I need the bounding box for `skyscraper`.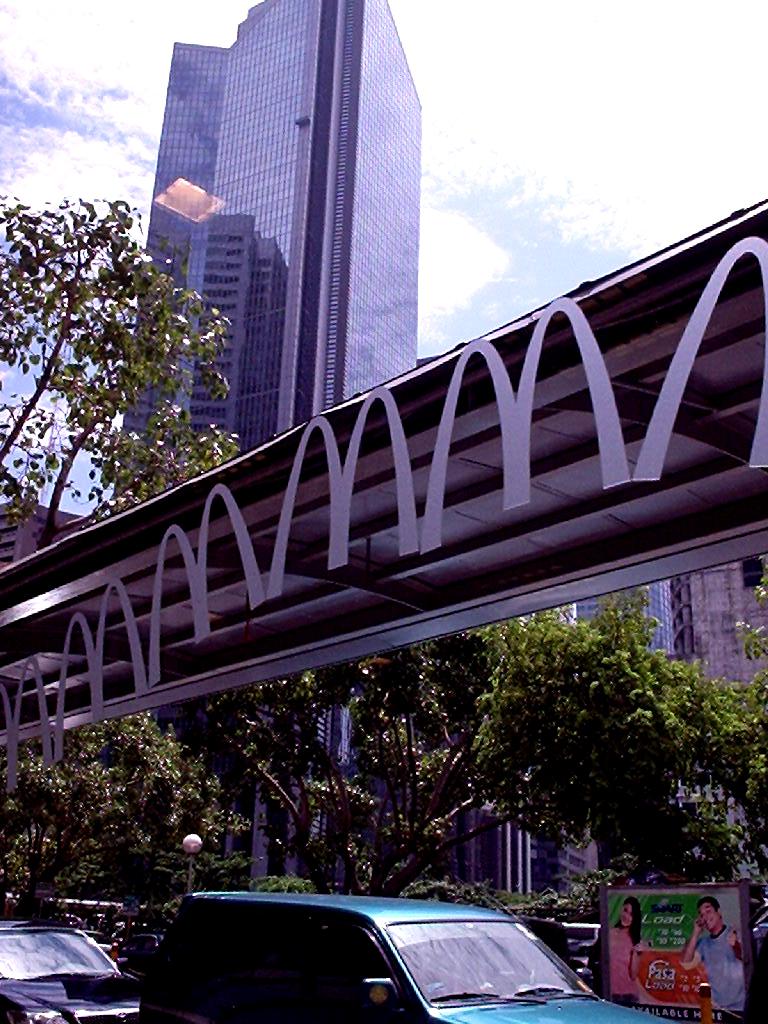
Here it is: [114,0,427,514].
